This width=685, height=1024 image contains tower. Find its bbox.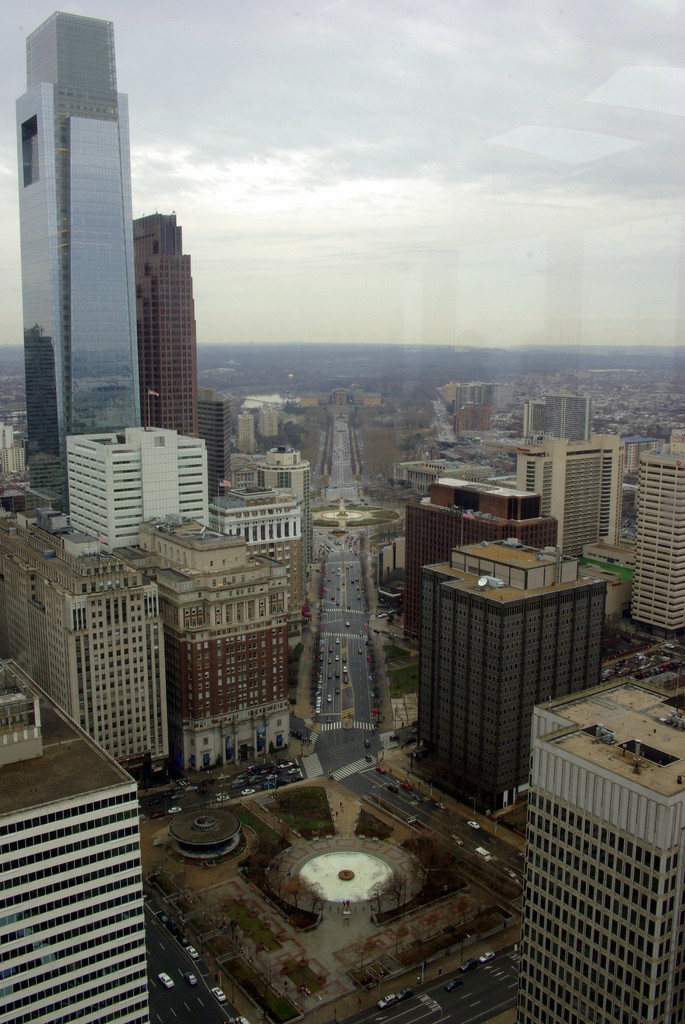
l=512, t=397, r=624, b=540.
